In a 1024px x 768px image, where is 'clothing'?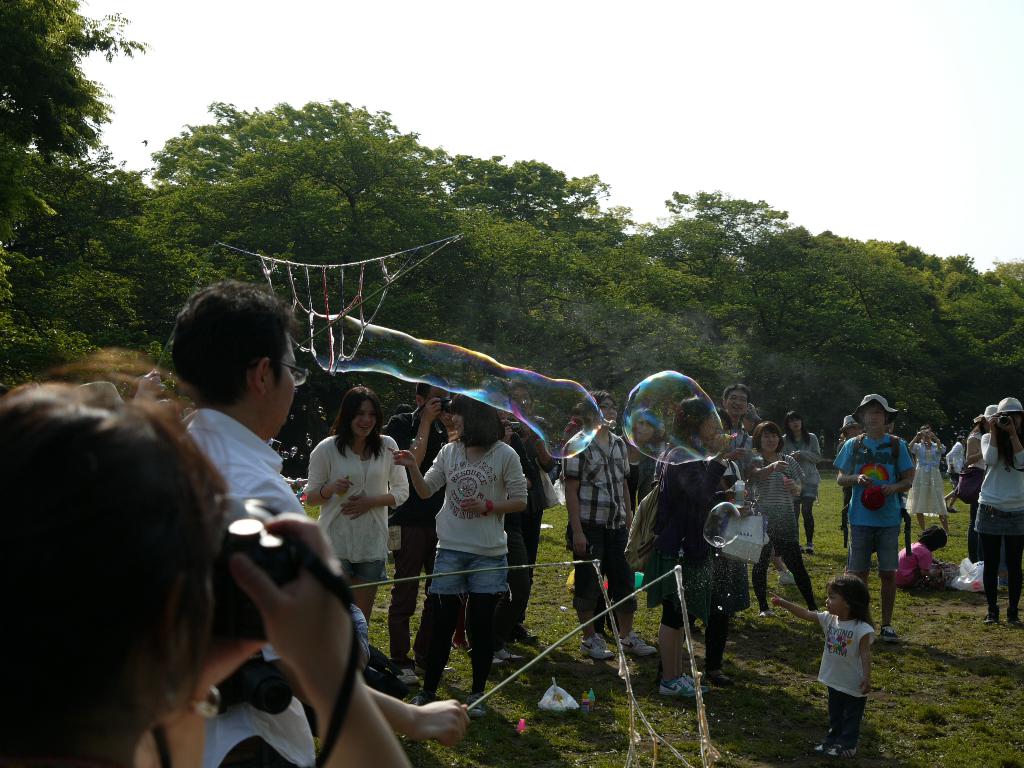
select_region(186, 407, 312, 767).
